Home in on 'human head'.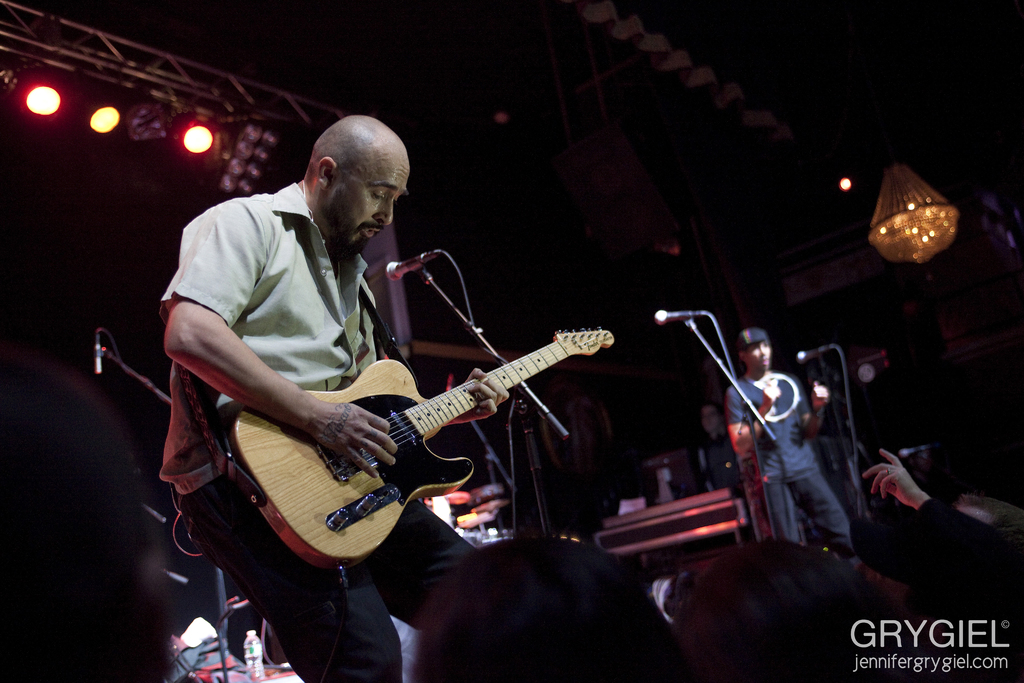
Homed in at <bbox>409, 541, 692, 682</bbox>.
